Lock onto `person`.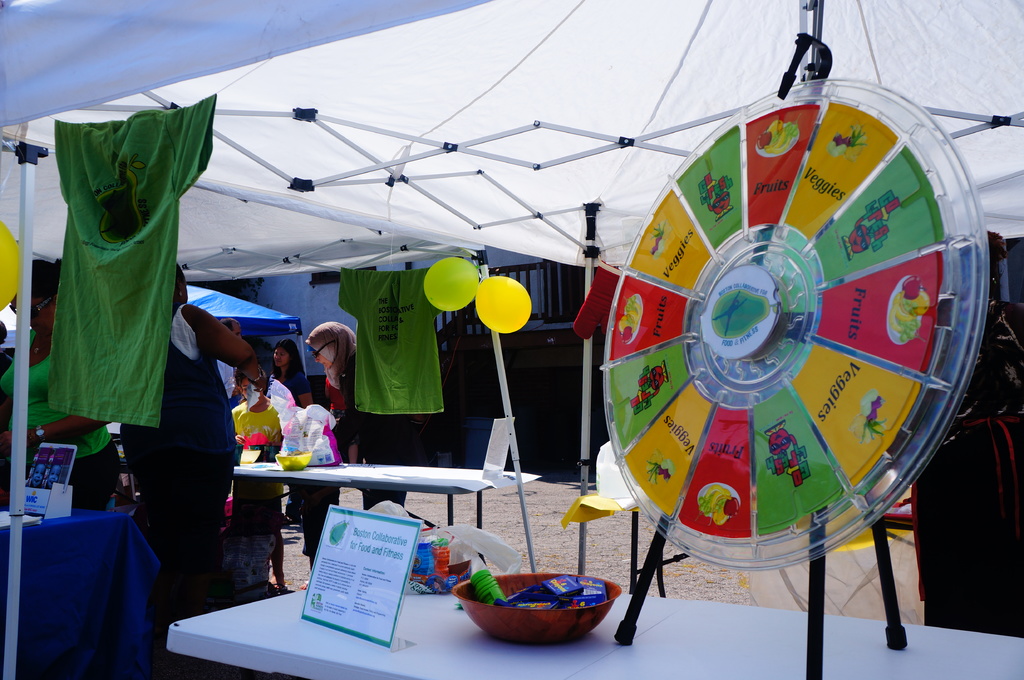
Locked: left=273, top=343, right=314, bottom=409.
